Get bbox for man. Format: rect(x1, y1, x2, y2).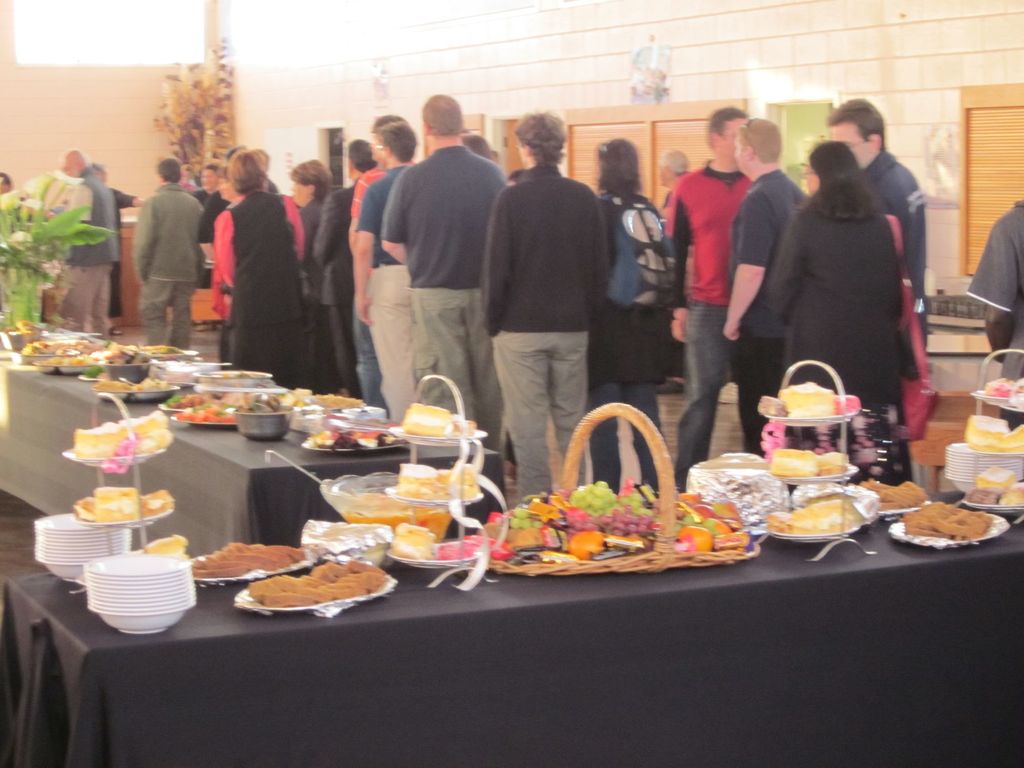
rect(826, 95, 927, 347).
